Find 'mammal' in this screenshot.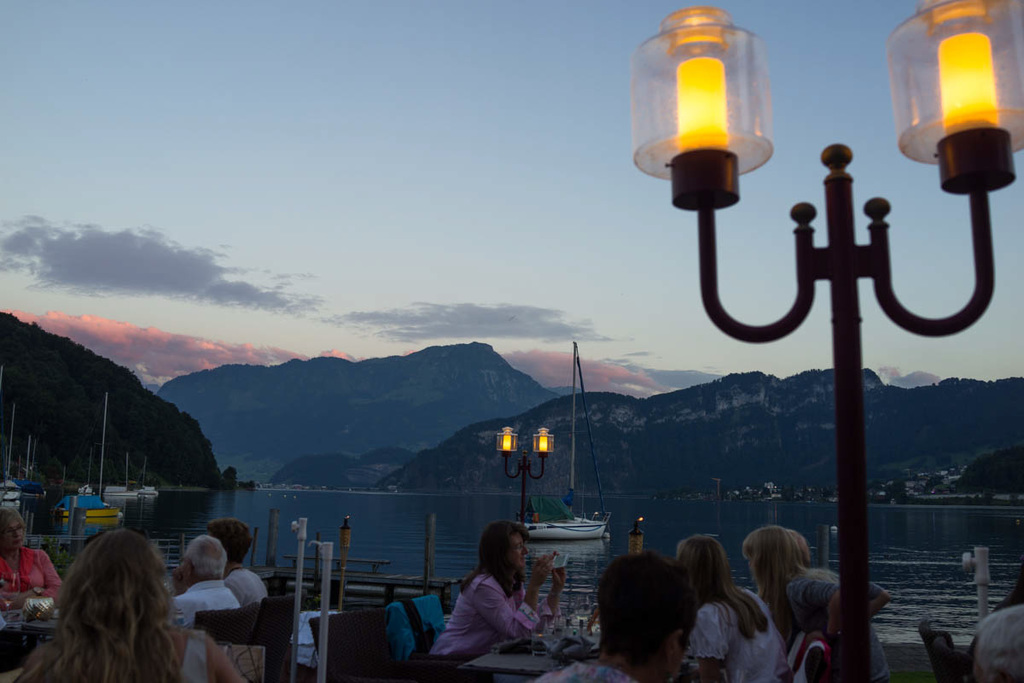
The bounding box for 'mammal' is <bbox>529, 549, 705, 682</bbox>.
